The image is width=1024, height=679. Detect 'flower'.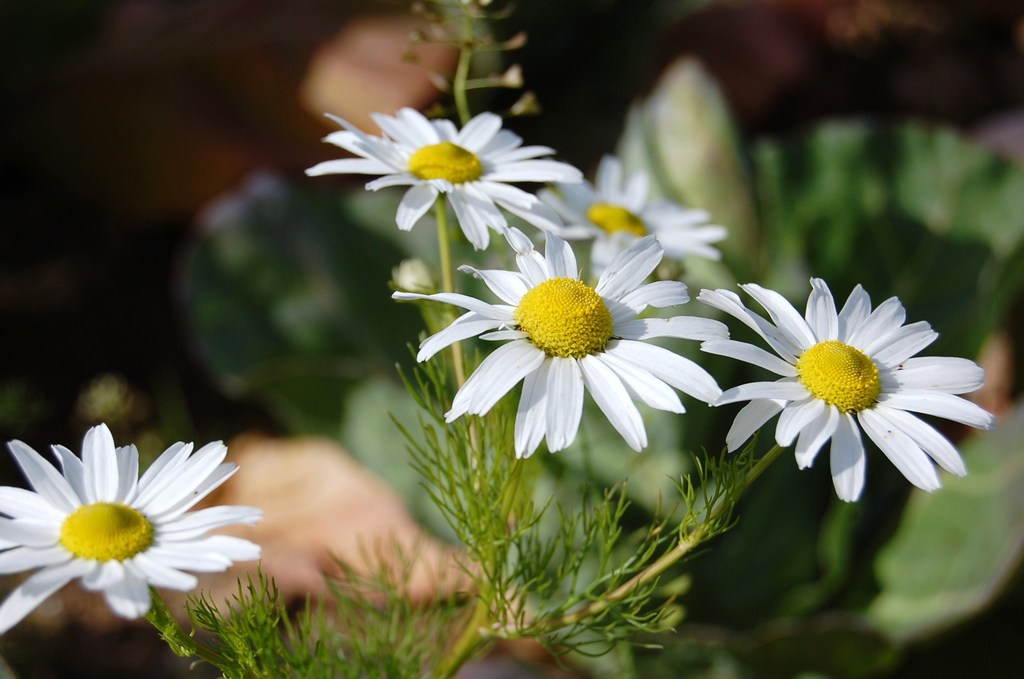
Detection: select_region(305, 108, 584, 253).
